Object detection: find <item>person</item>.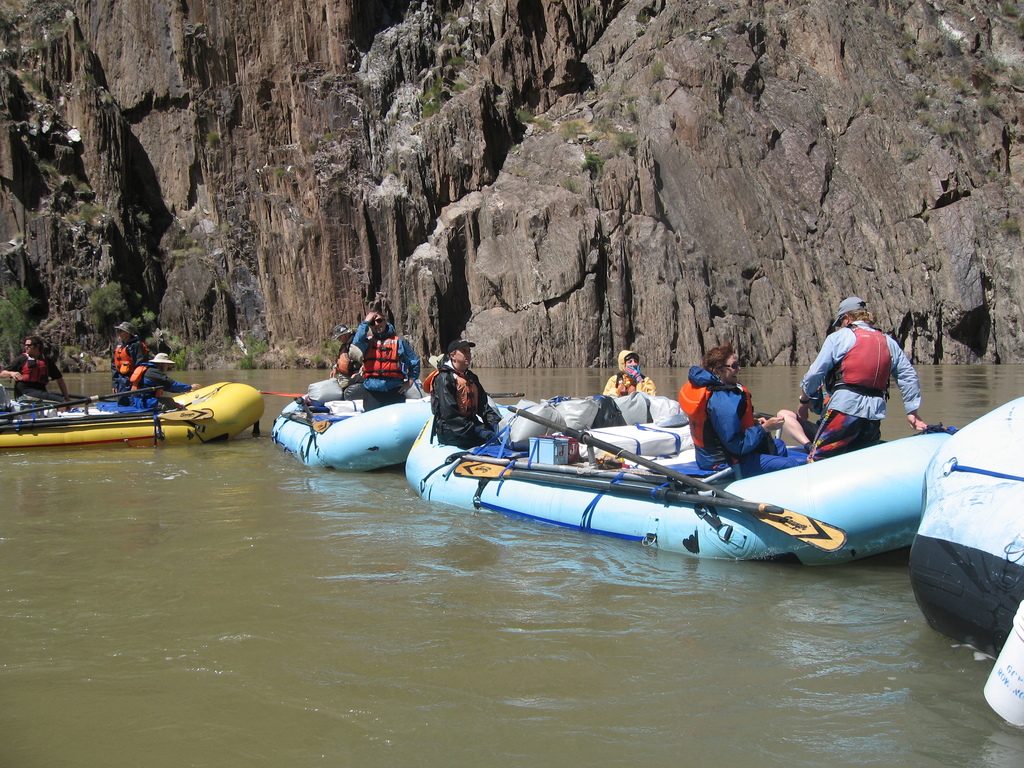
129/348/211/405.
